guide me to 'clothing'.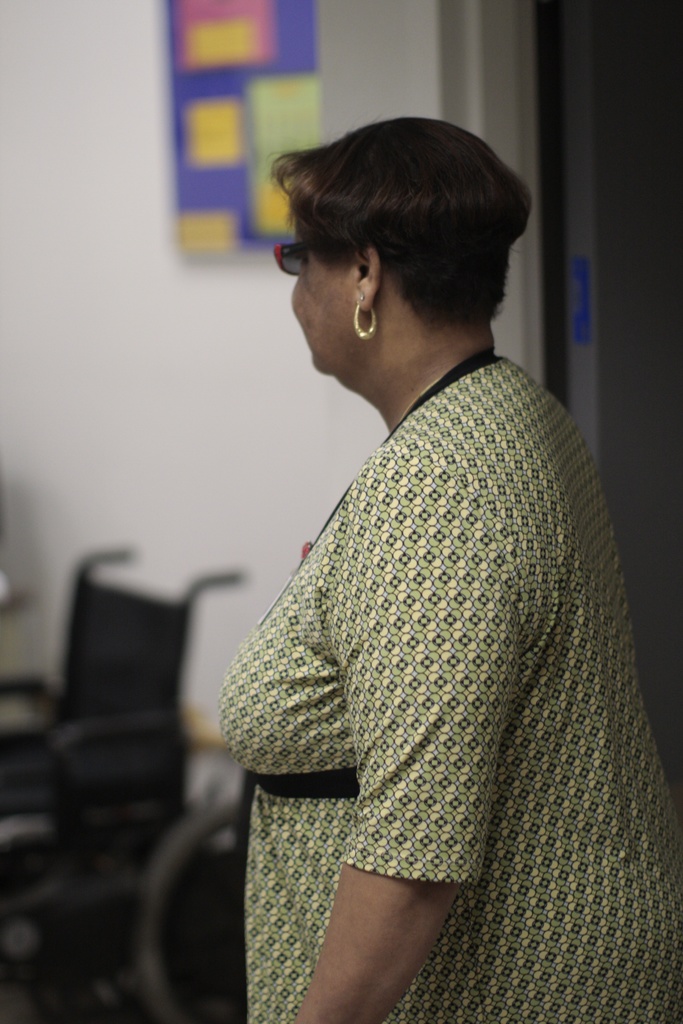
Guidance: (left=216, top=273, right=681, bottom=1023).
